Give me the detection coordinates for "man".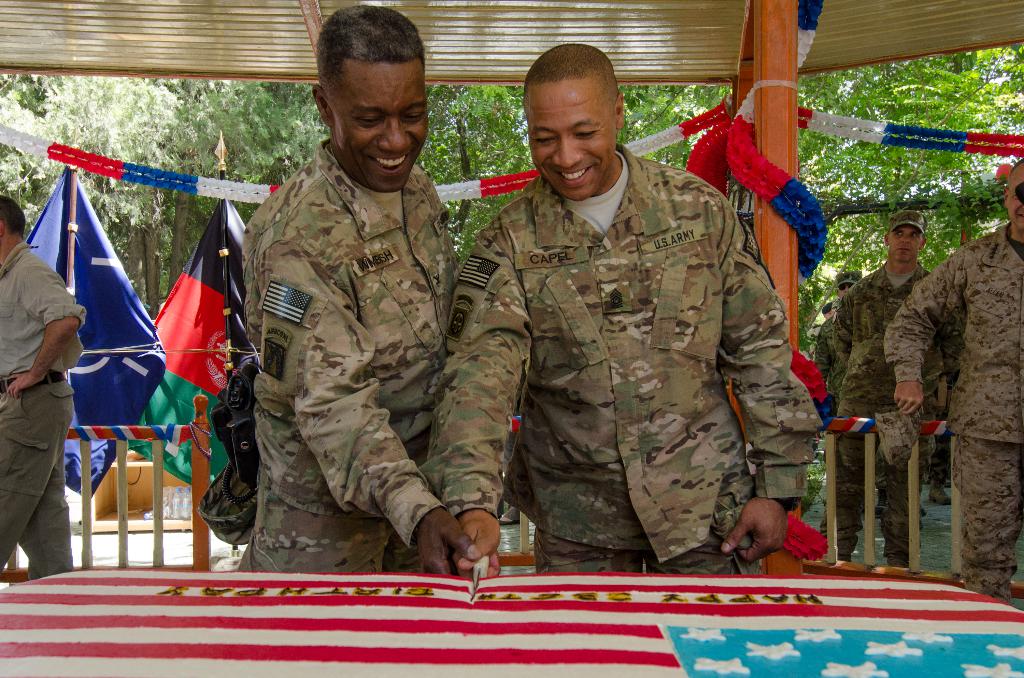
region(0, 194, 88, 586).
